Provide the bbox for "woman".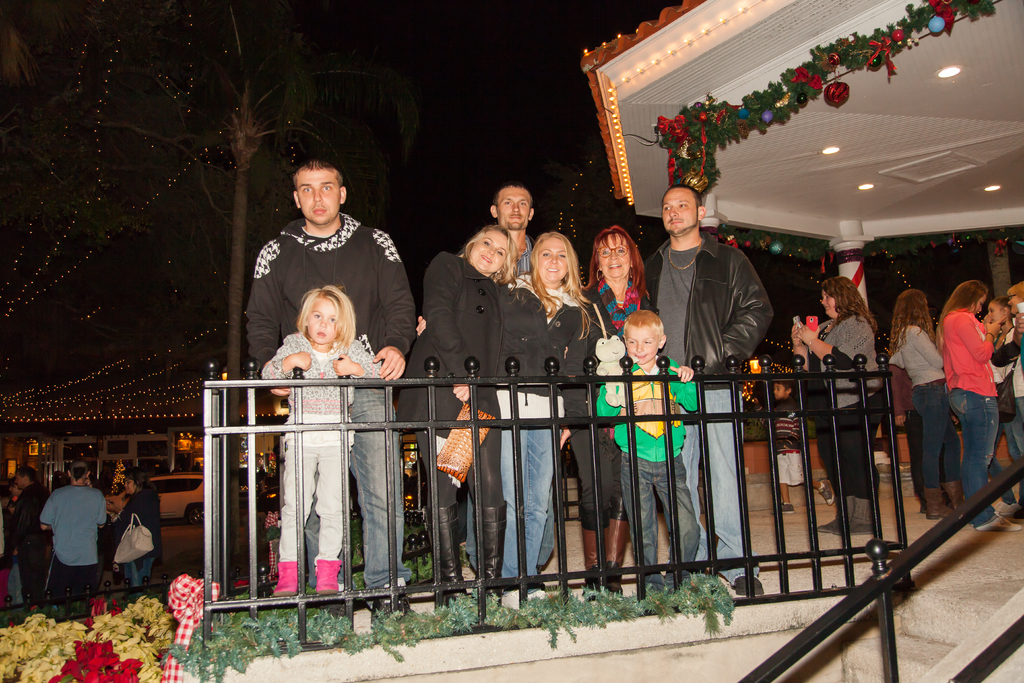
{"x1": 420, "y1": 231, "x2": 600, "y2": 614}.
